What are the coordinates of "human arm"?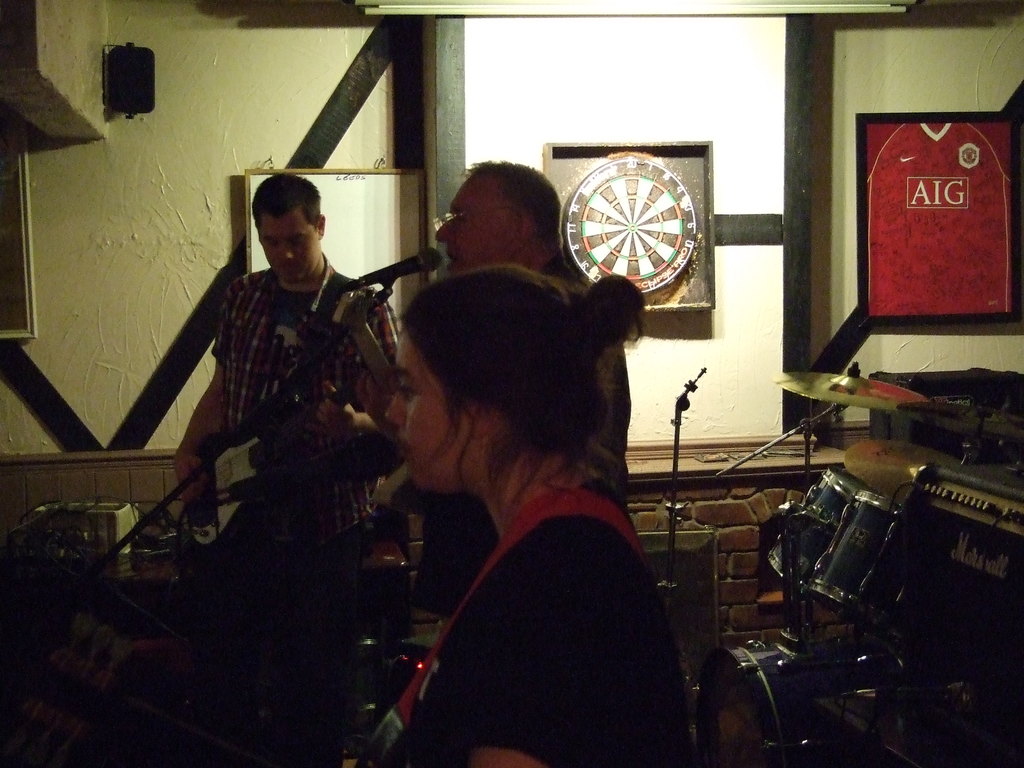
box(465, 565, 584, 767).
